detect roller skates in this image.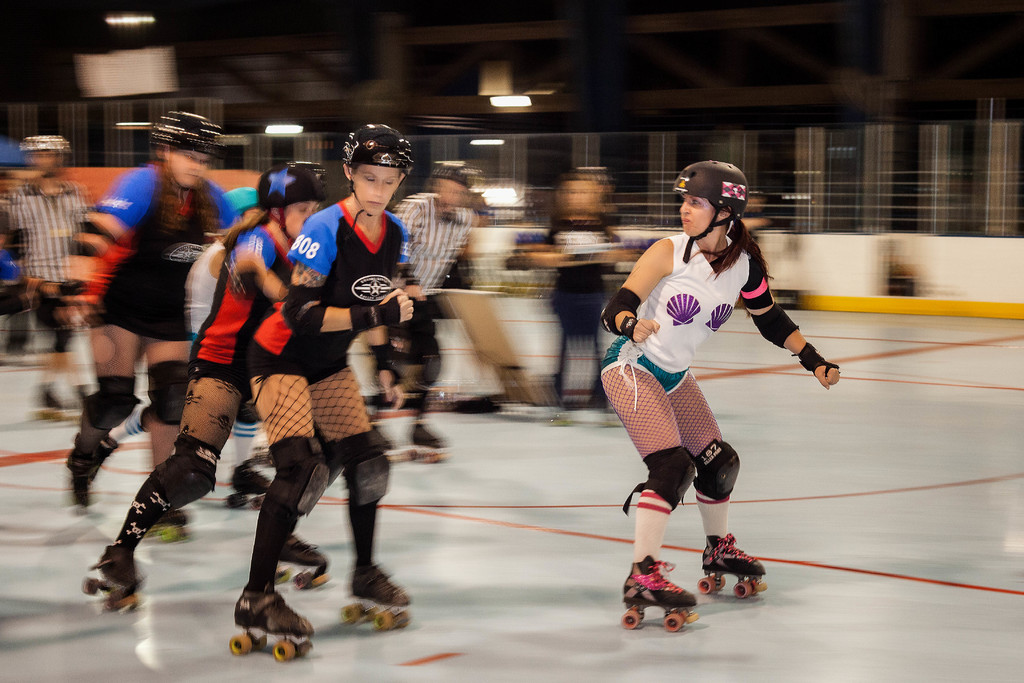
Detection: [617, 555, 699, 635].
